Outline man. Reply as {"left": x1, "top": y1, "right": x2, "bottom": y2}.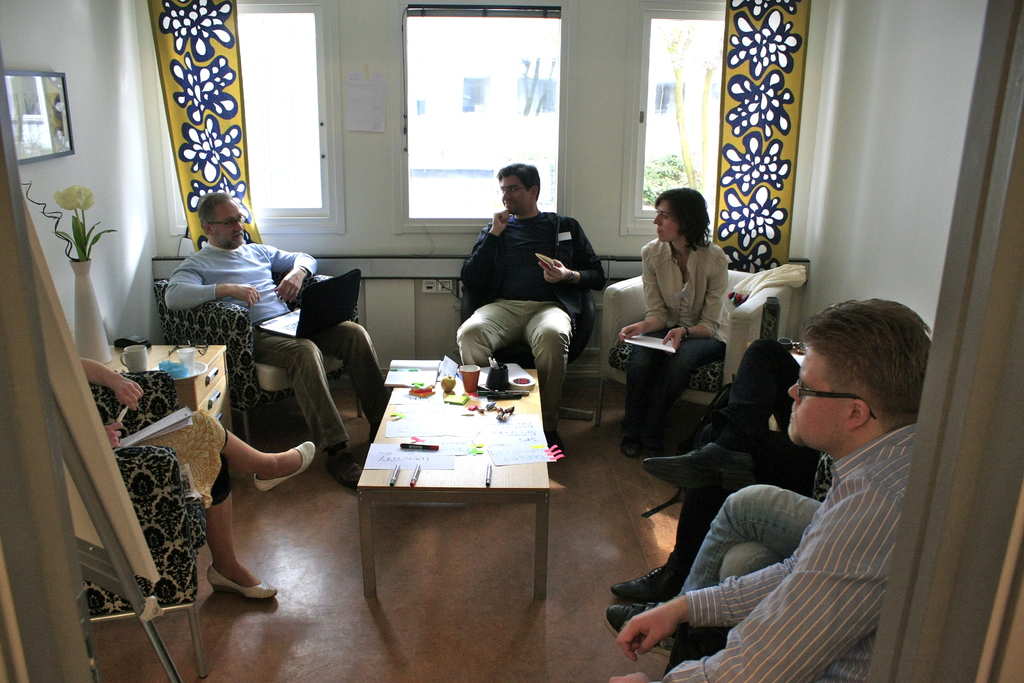
{"left": 183, "top": 211, "right": 383, "bottom": 487}.
